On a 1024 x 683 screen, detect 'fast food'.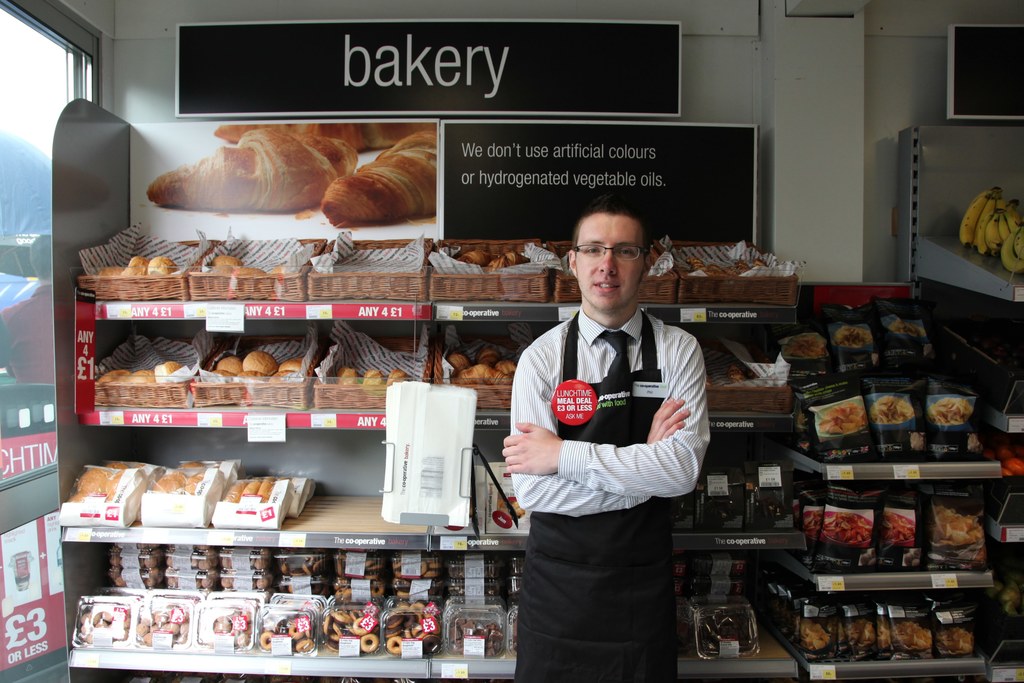
bbox=[891, 306, 929, 337].
